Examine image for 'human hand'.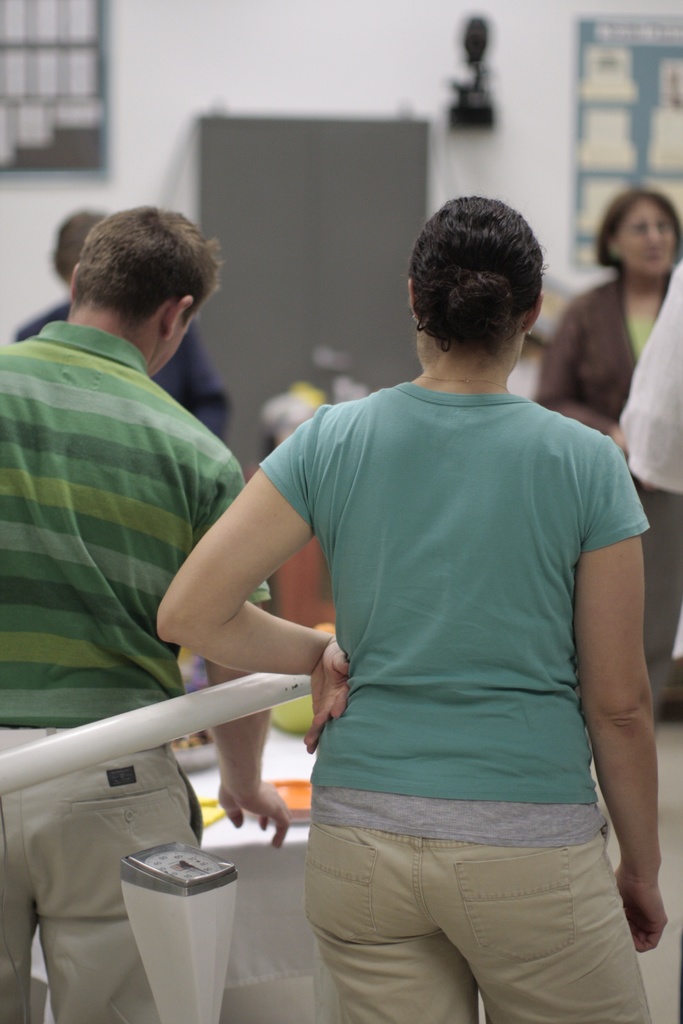
Examination result: bbox=[303, 632, 352, 753].
